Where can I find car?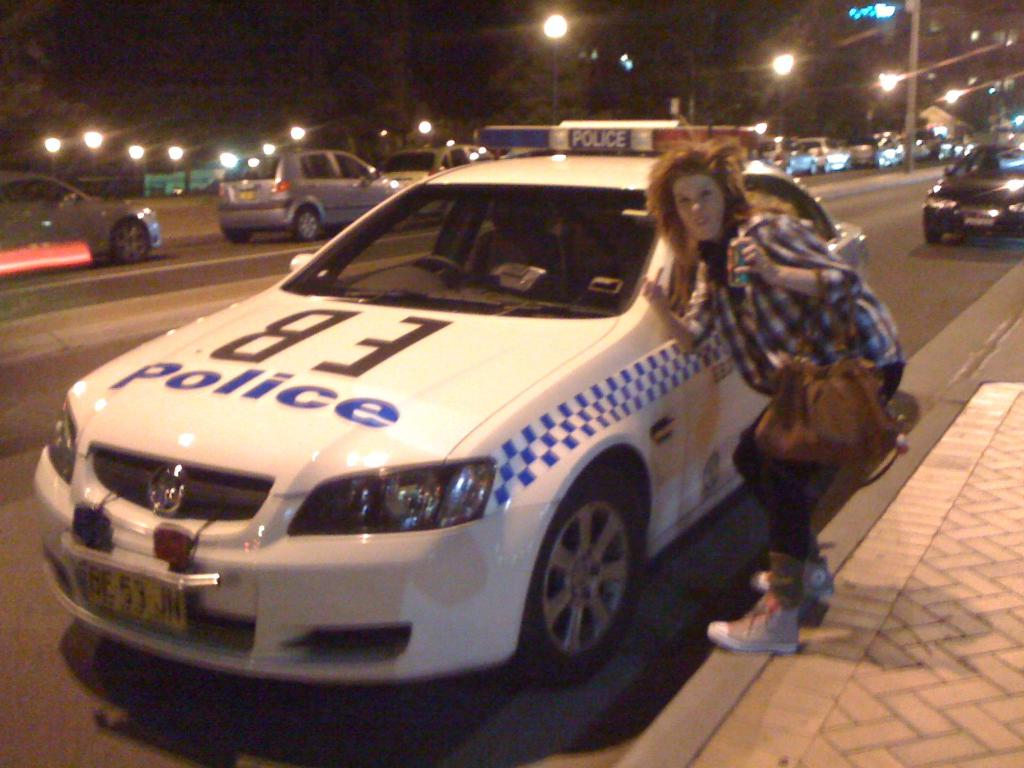
You can find it at (378, 144, 492, 191).
